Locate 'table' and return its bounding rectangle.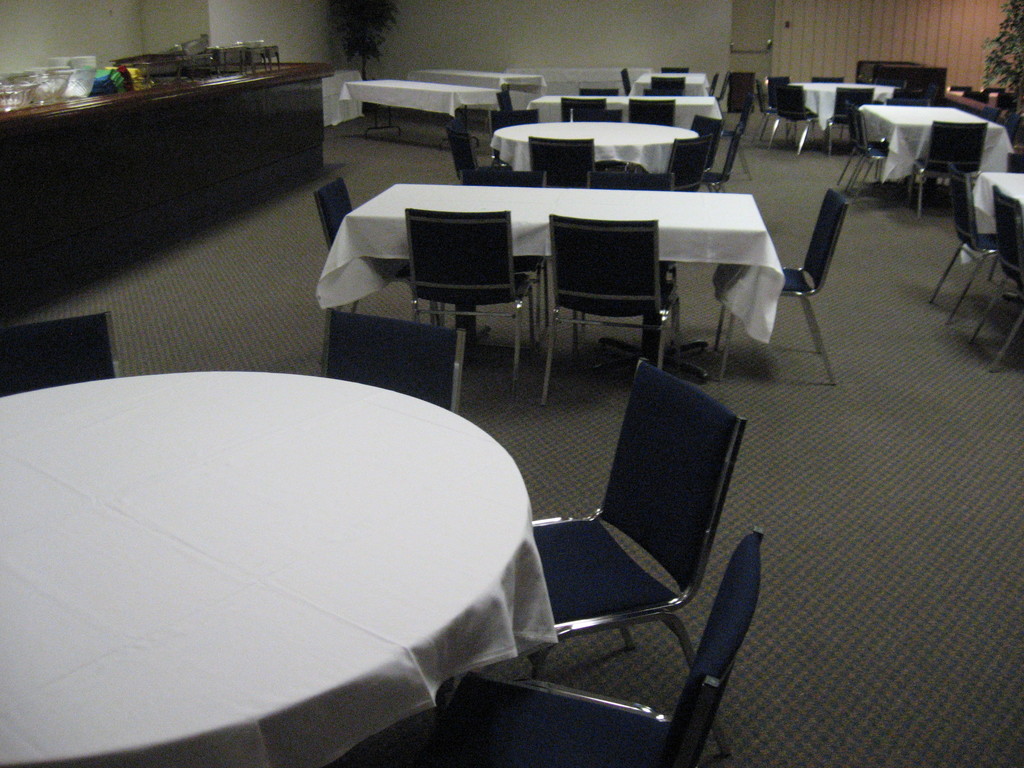
1/32/336/287.
